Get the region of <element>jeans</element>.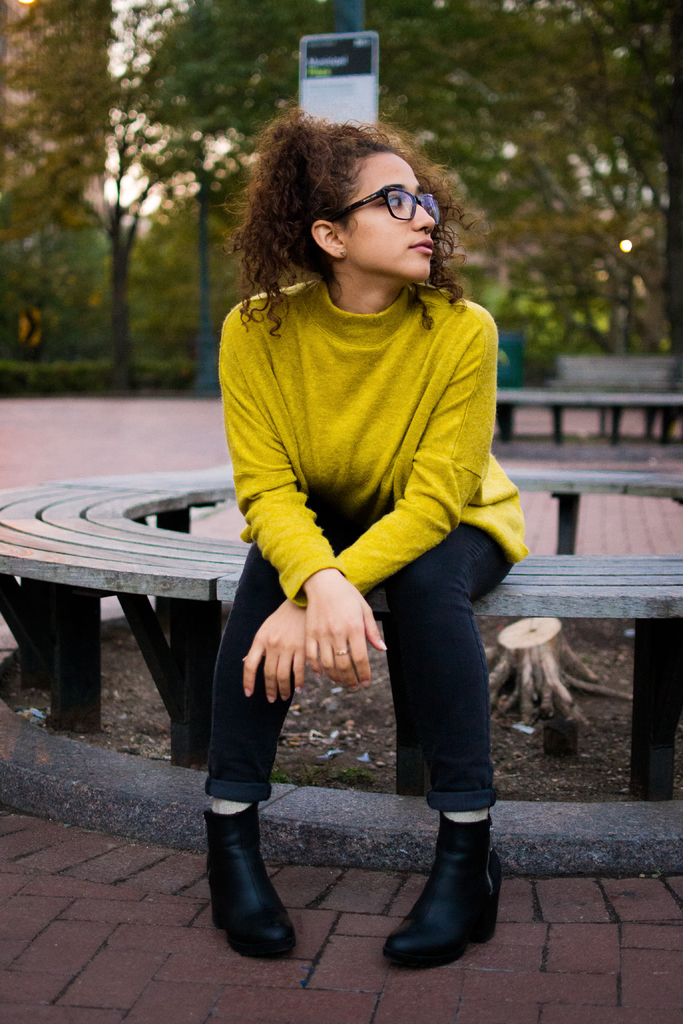
BBox(197, 494, 514, 799).
